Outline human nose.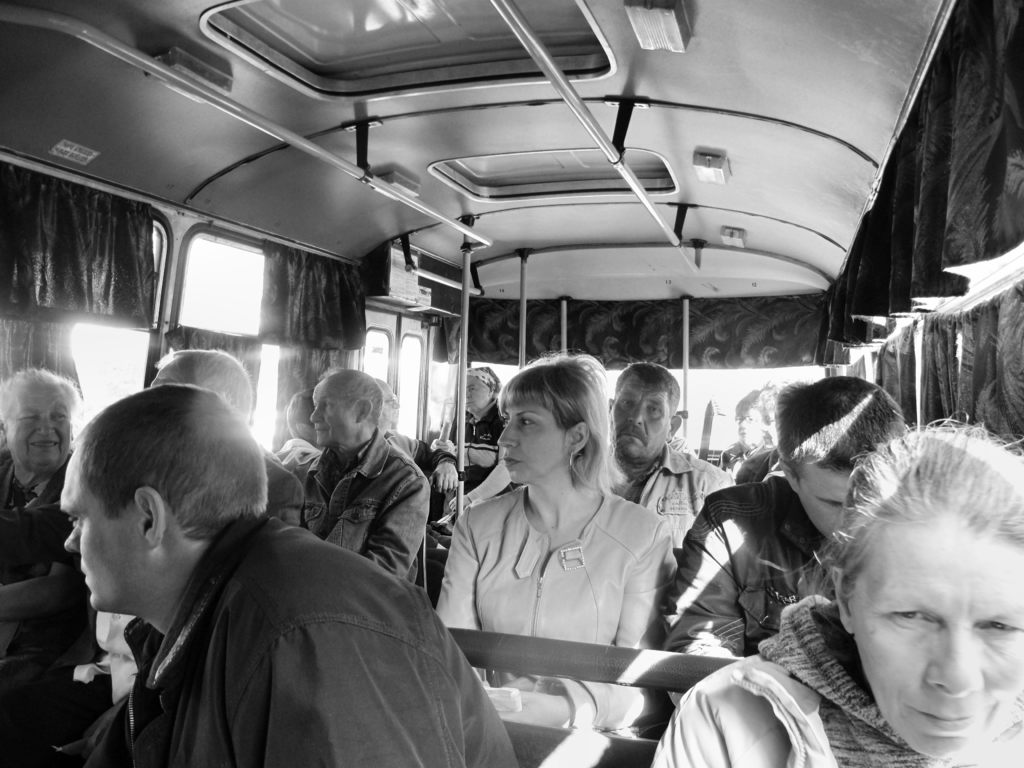
Outline: x1=740 y1=414 x2=747 y2=430.
